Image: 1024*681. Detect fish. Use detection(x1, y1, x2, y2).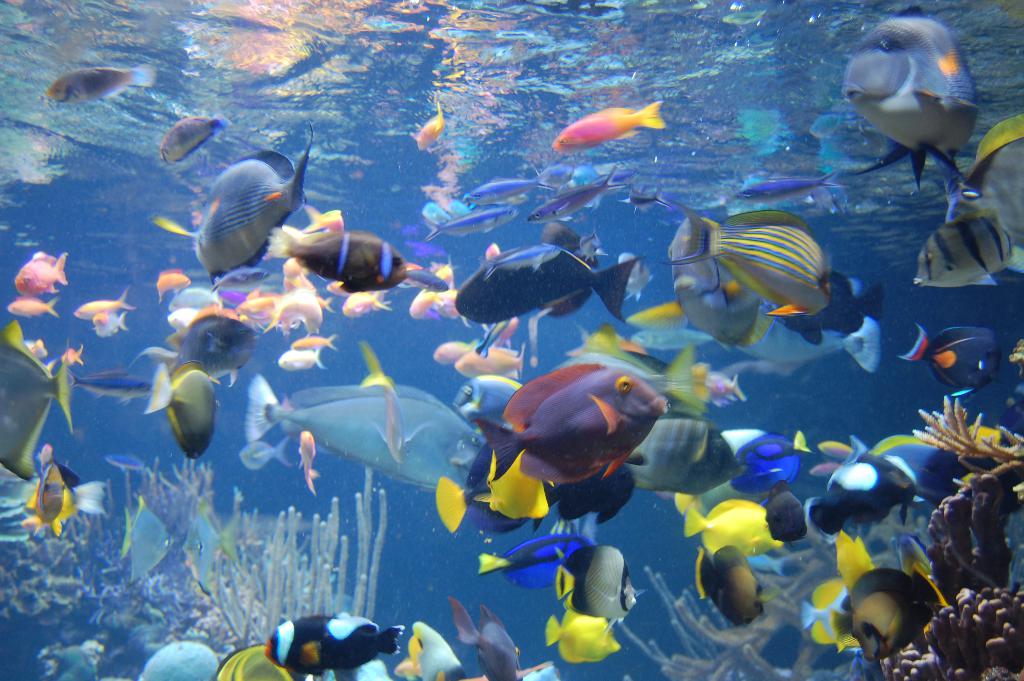
detection(551, 104, 666, 156).
